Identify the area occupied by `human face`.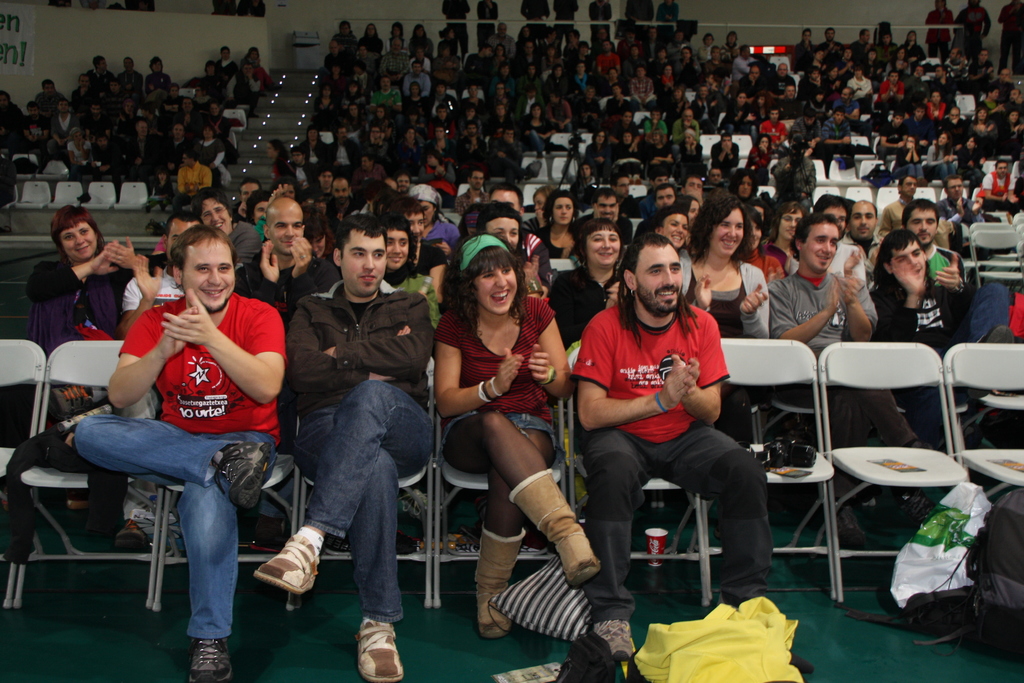
Area: locate(897, 46, 908, 62).
